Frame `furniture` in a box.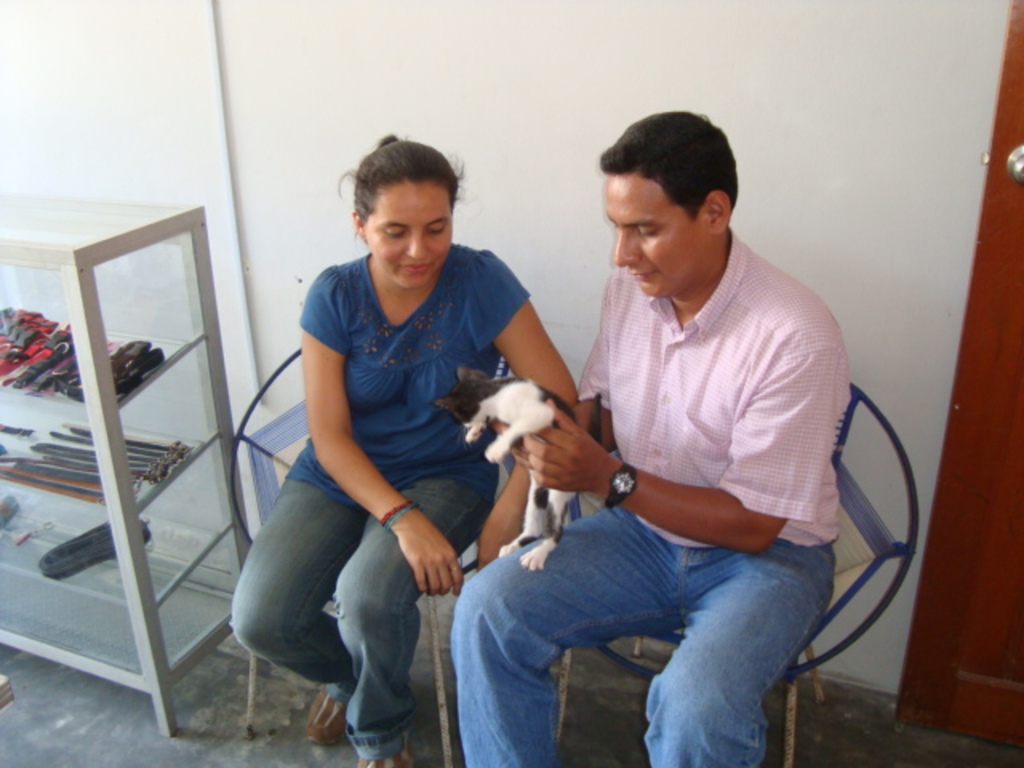
0, 190, 274, 736.
